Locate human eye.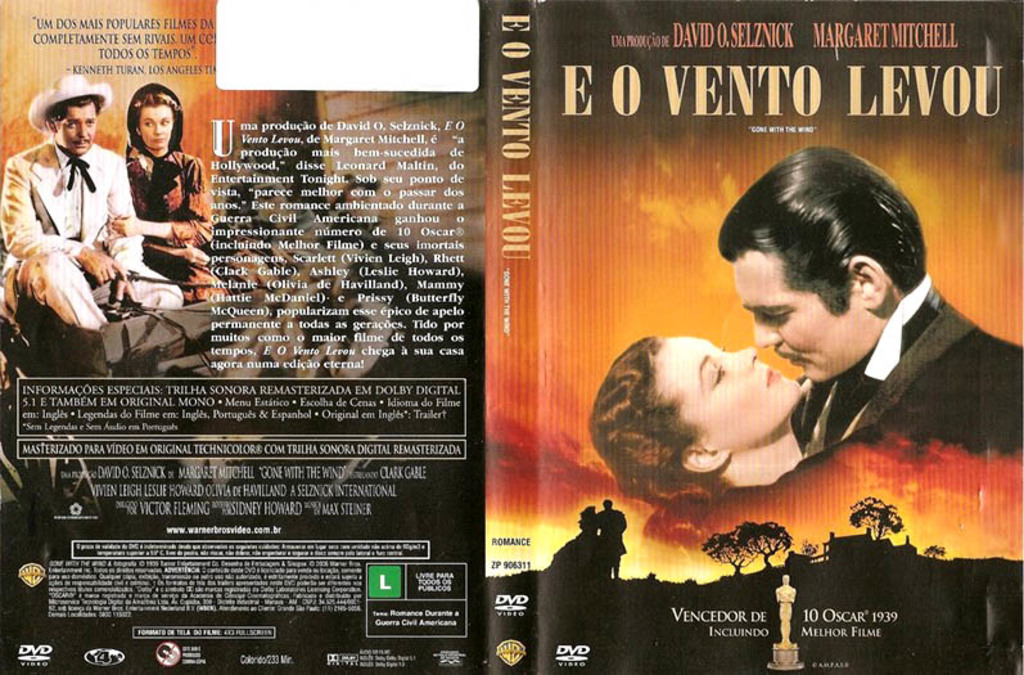
Bounding box: crop(699, 360, 726, 397).
